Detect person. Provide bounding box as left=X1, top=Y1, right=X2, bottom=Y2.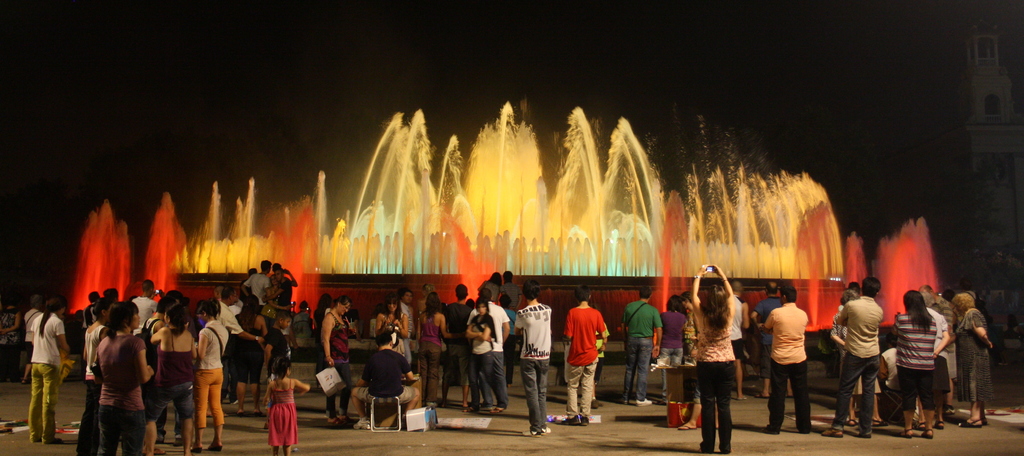
left=913, top=290, right=949, bottom=435.
